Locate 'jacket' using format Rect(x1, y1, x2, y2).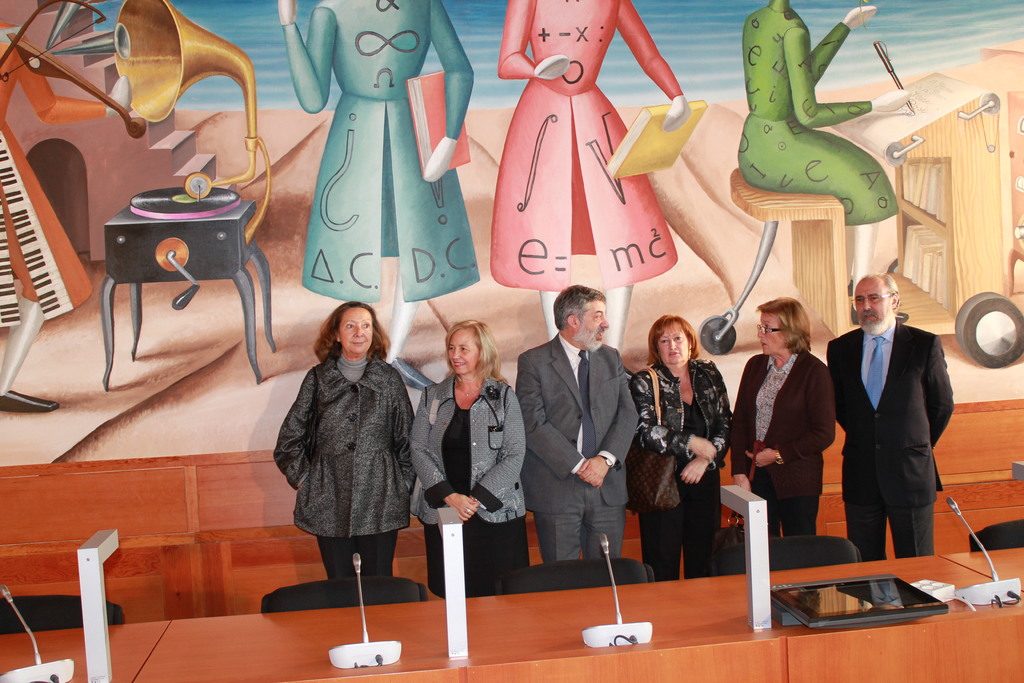
Rect(271, 301, 420, 561).
